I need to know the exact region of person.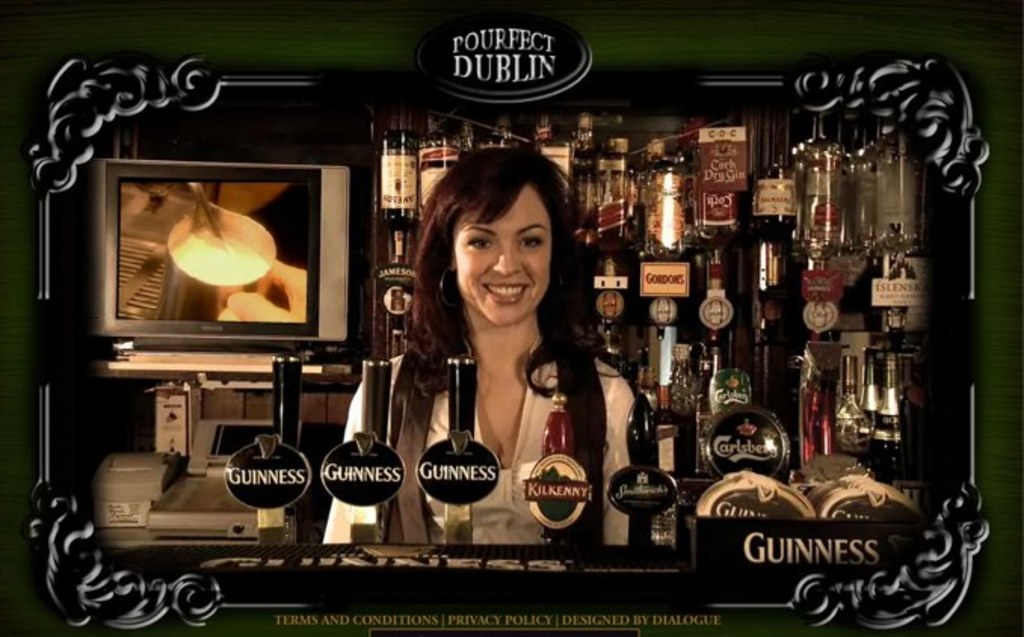
Region: 376:177:595:557.
